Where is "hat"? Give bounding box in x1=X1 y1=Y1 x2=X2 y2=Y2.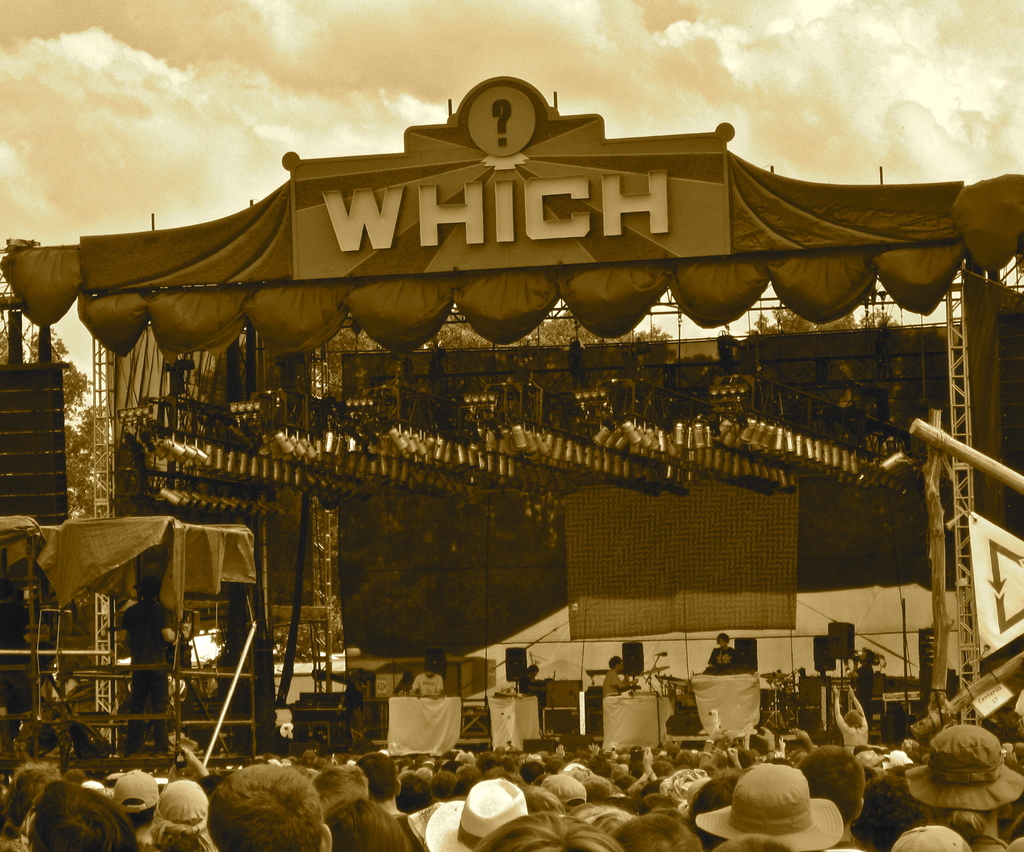
x1=893 y1=824 x2=965 y2=851.
